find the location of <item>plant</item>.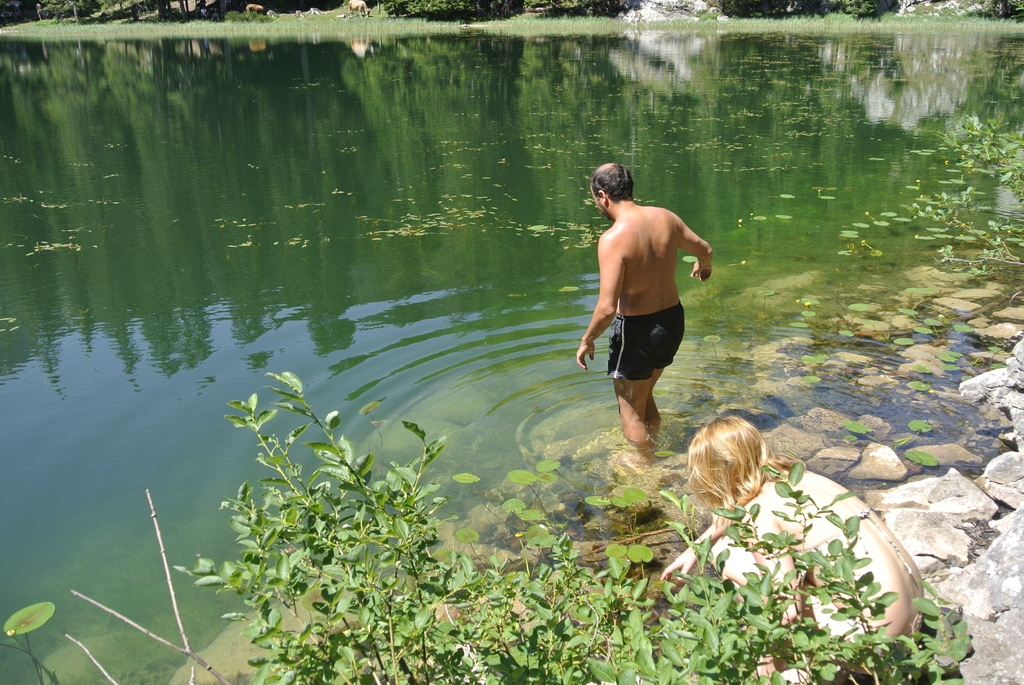
Location: bbox=(815, 187, 836, 199).
